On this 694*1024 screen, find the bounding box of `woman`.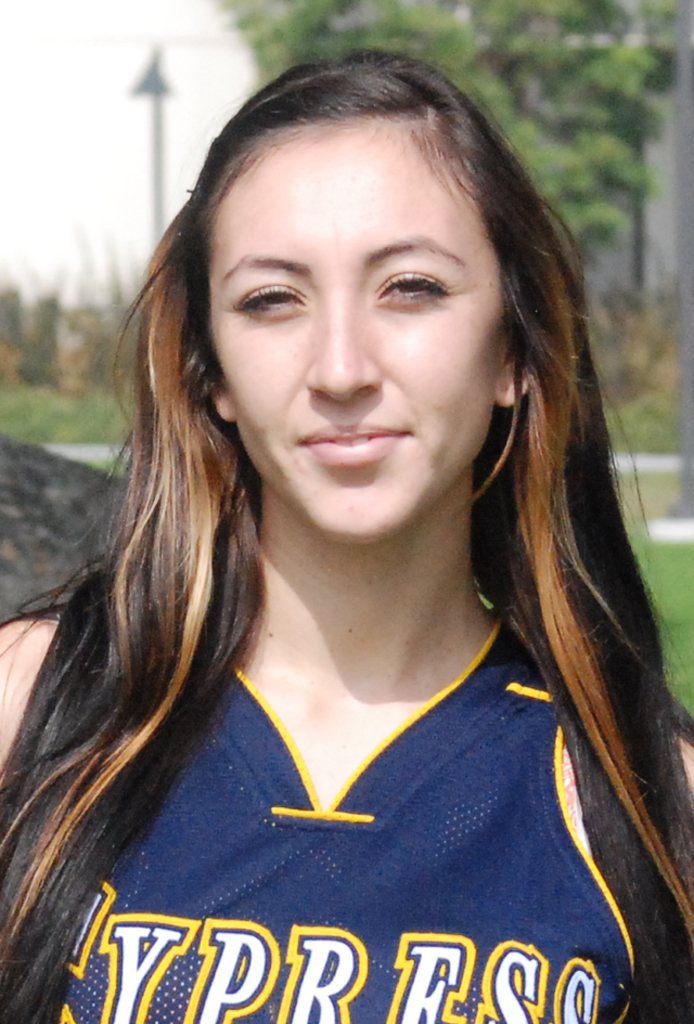
Bounding box: (left=0, top=43, right=693, bottom=1023).
